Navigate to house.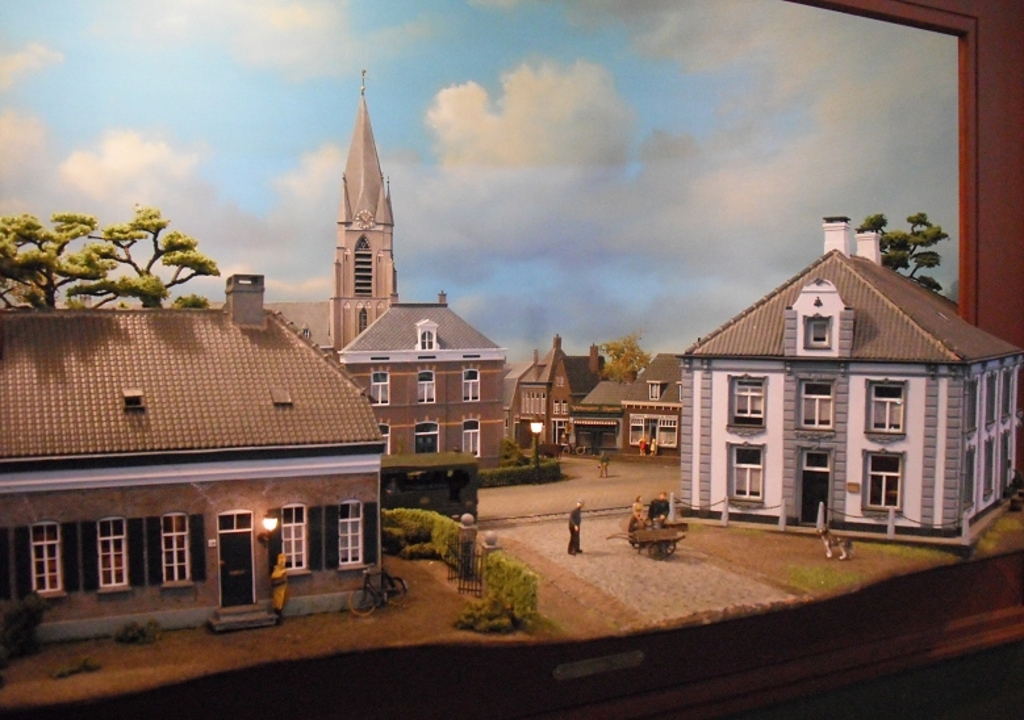
Navigation target: [624,351,682,451].
